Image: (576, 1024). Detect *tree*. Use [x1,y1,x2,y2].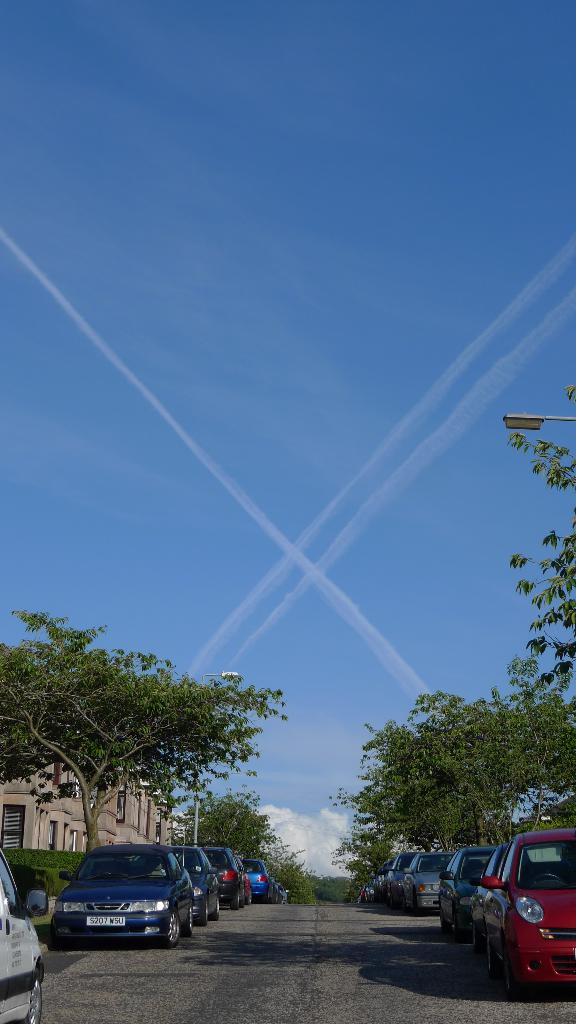
[0,625,293,865].
